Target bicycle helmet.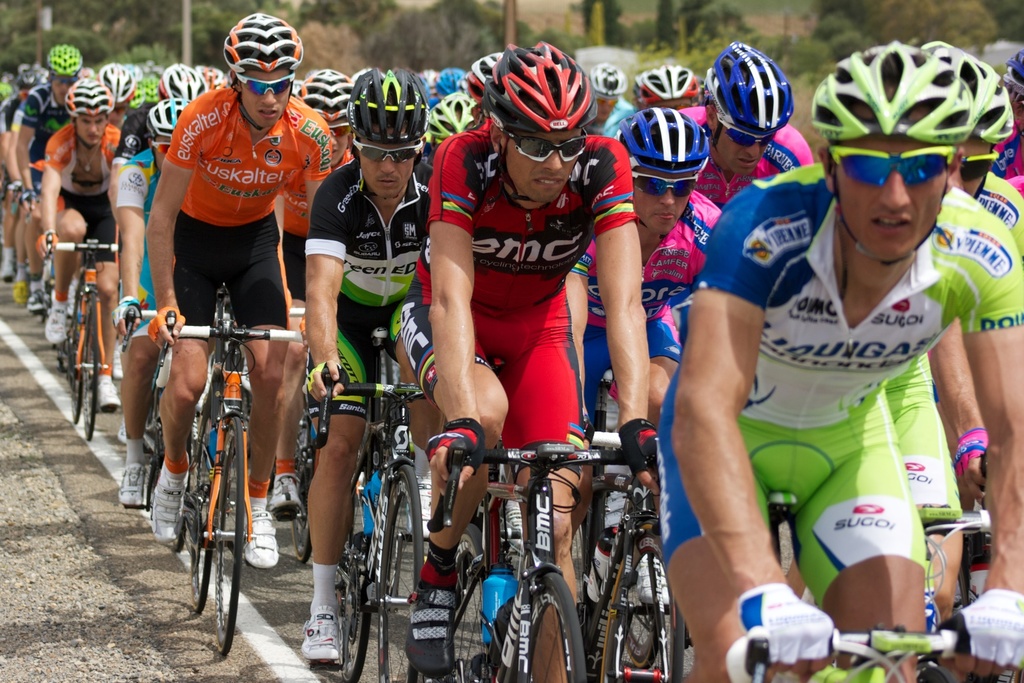
Target region: region(152, 91, 189, 139).
